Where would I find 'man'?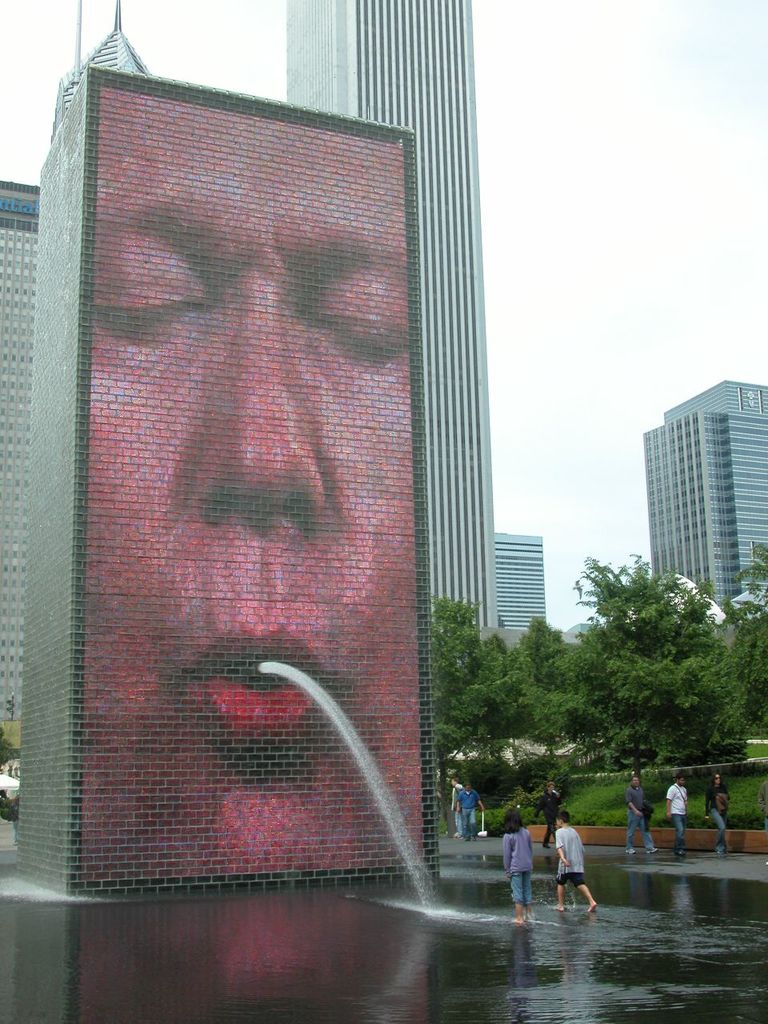
At [83, 87, 426, 894].
